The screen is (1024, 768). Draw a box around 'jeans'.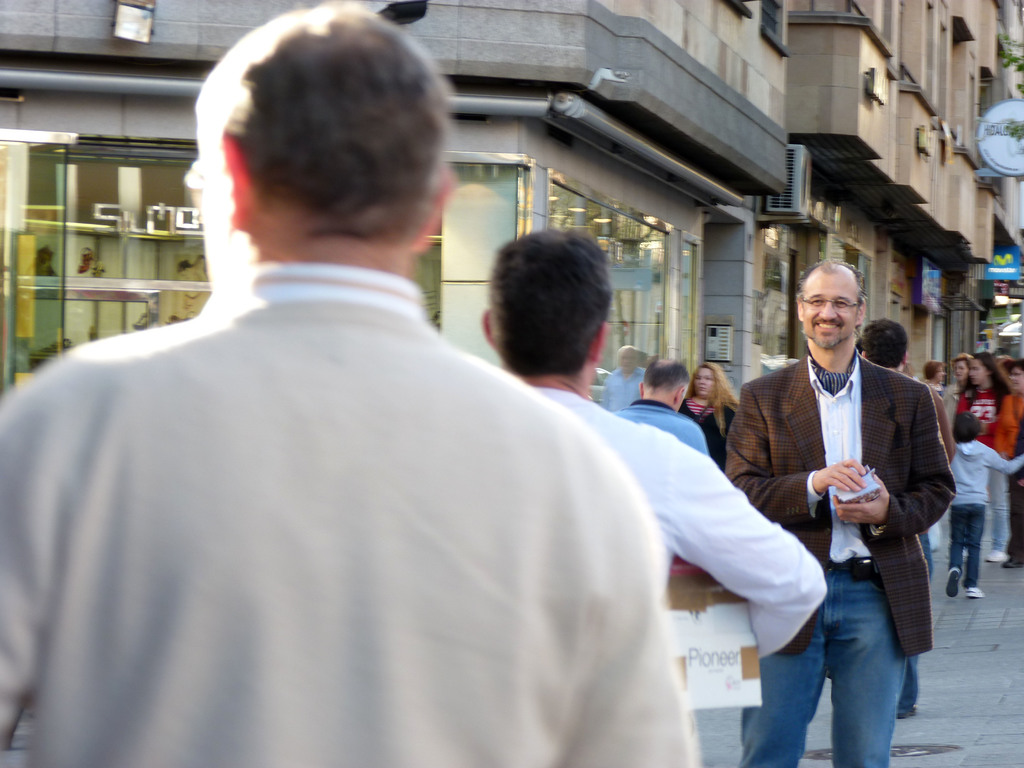
[772,566,926,766].
